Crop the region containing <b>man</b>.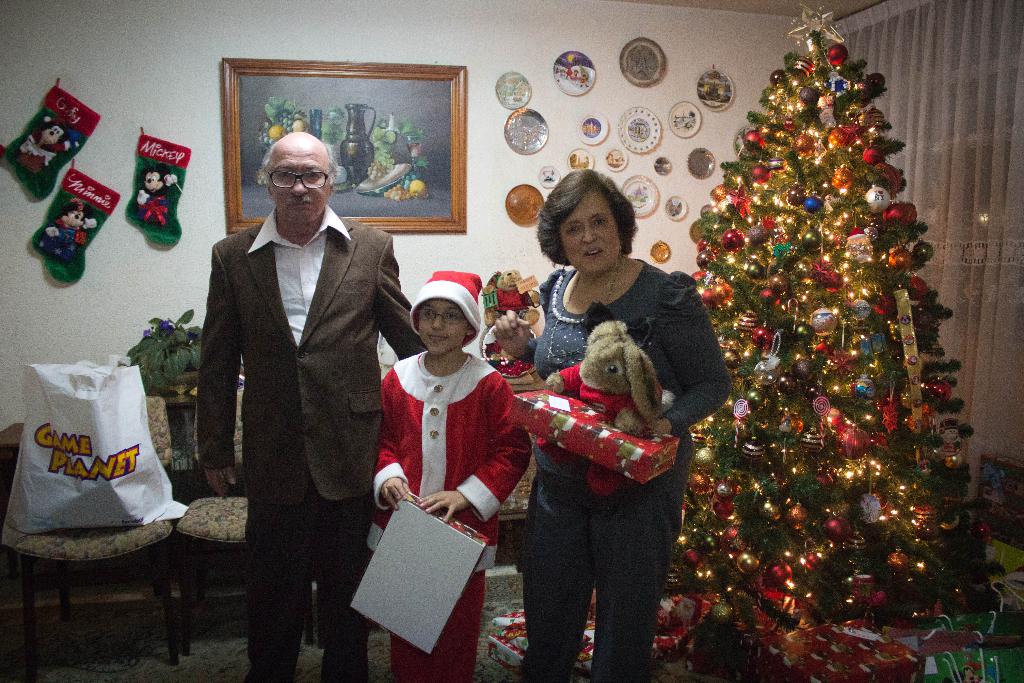
Crop region: <region>180, 99, 403, 675</region>.
